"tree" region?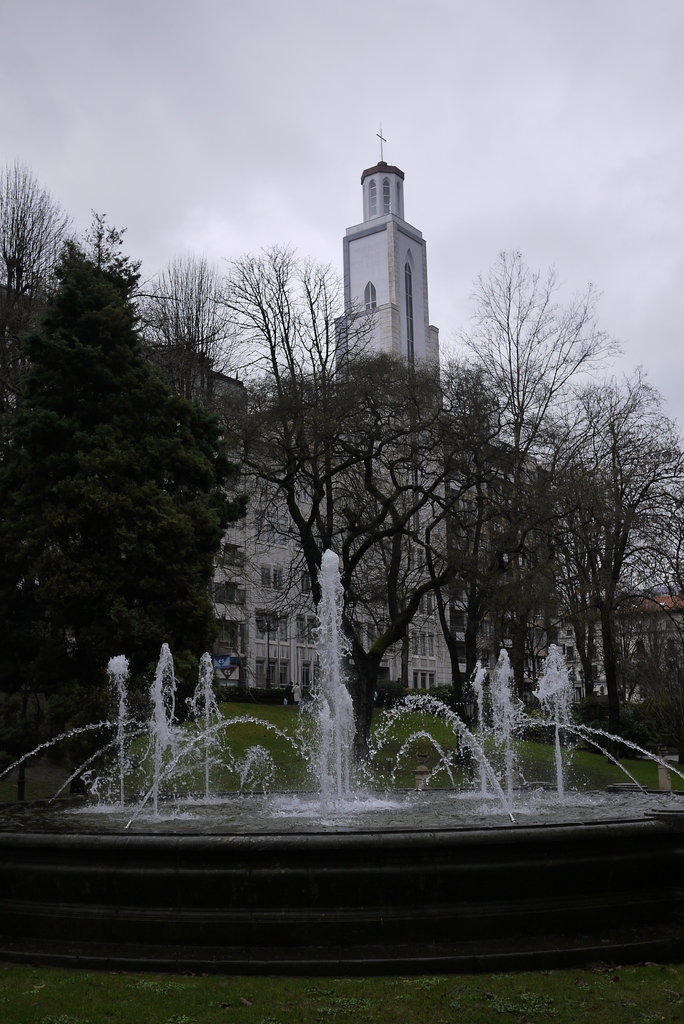
BBox(0, 161, 69, 445)
